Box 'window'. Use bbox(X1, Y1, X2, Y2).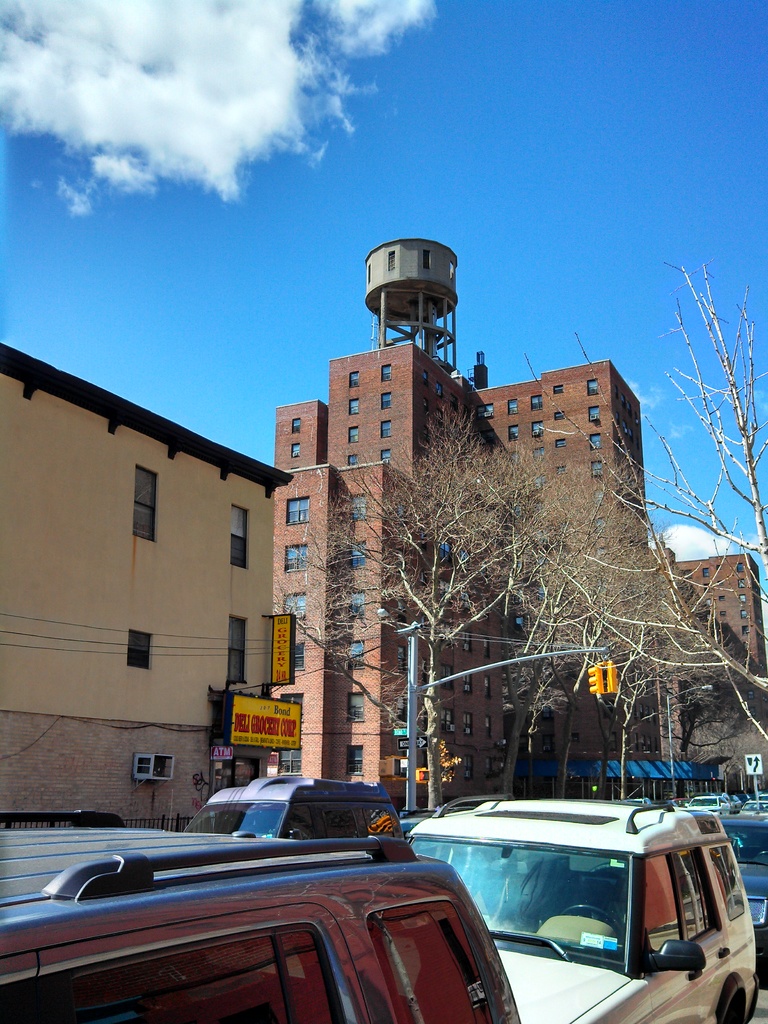
bbox(742, 612, 746, 622).
